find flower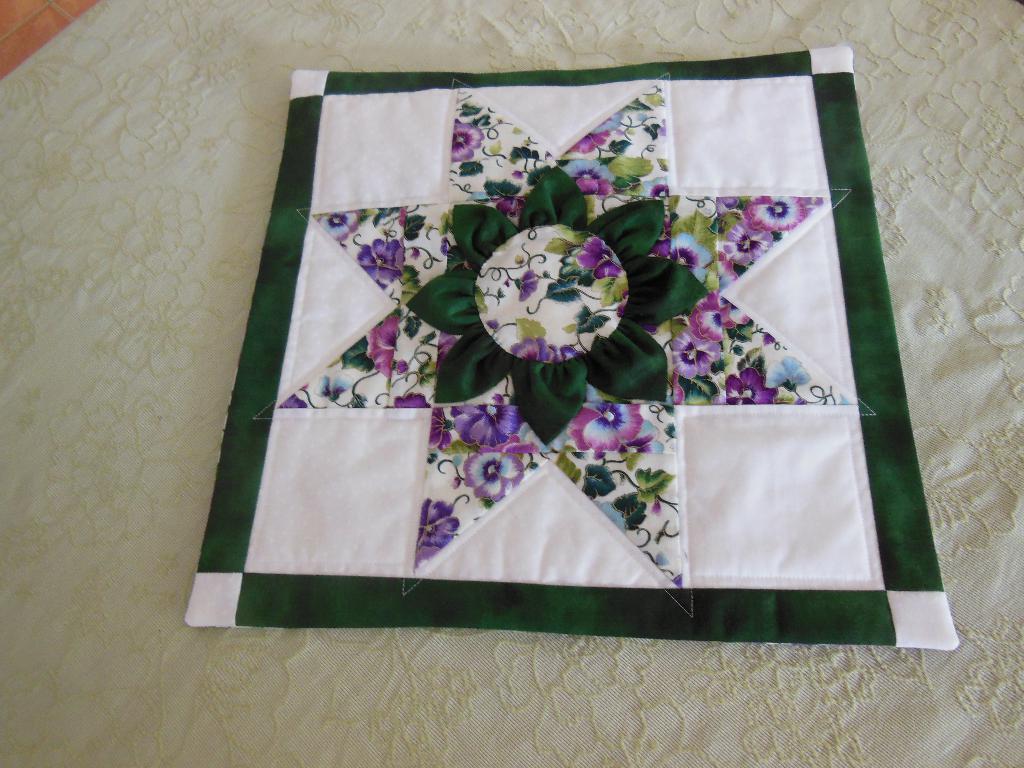
[x1=575, y1=234, x2=620, y2=281]
